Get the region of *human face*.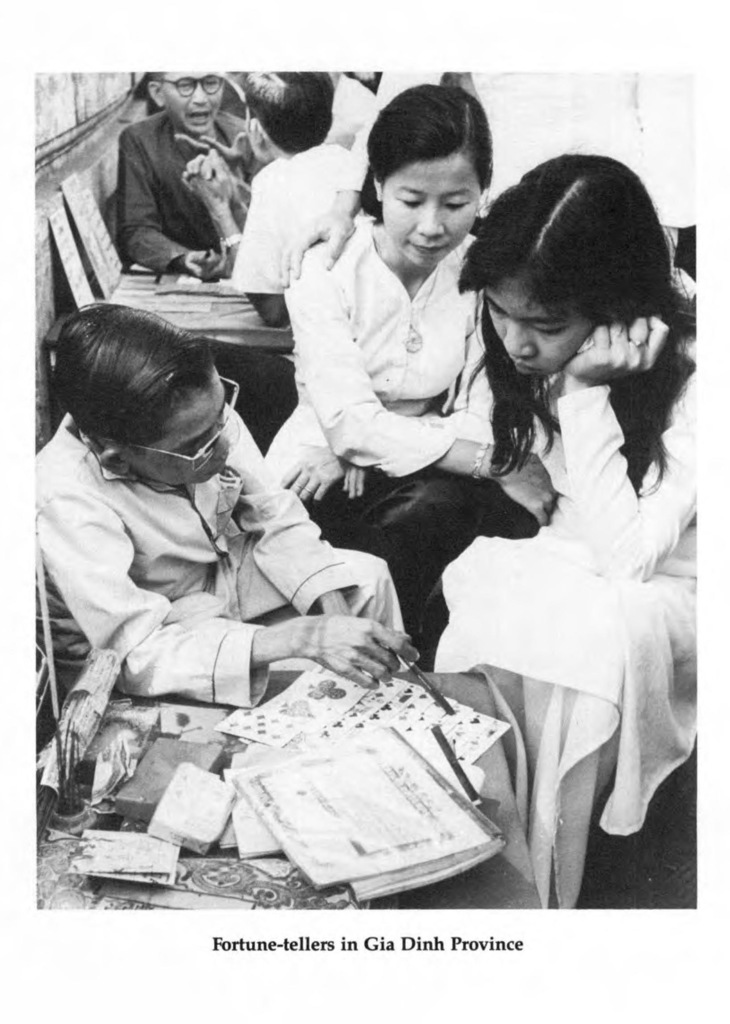
(164, 73, 225, 134).
